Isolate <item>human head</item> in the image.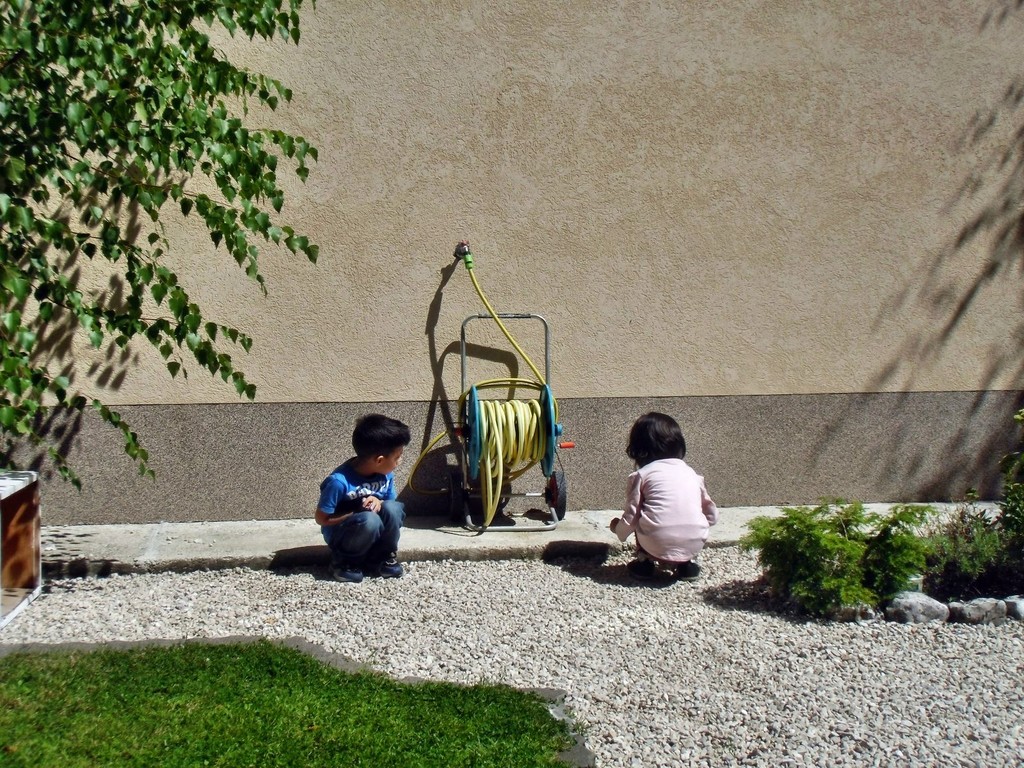
Isolated region: rect(345, 410, 412, 476).
